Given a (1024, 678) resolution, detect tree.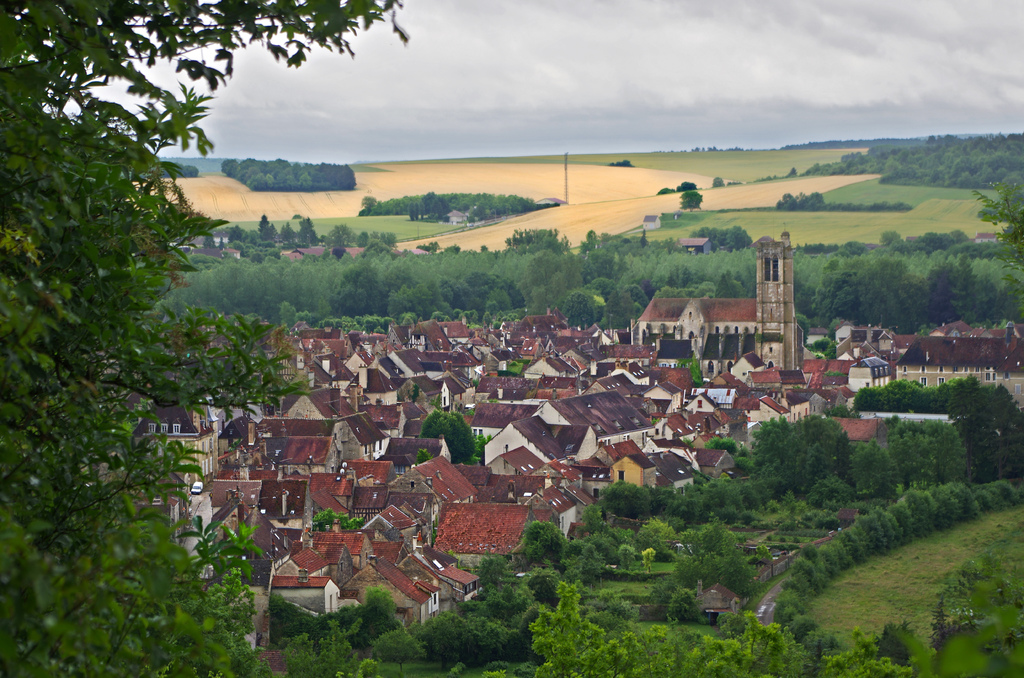
detection(4, 2, 406, 674).
